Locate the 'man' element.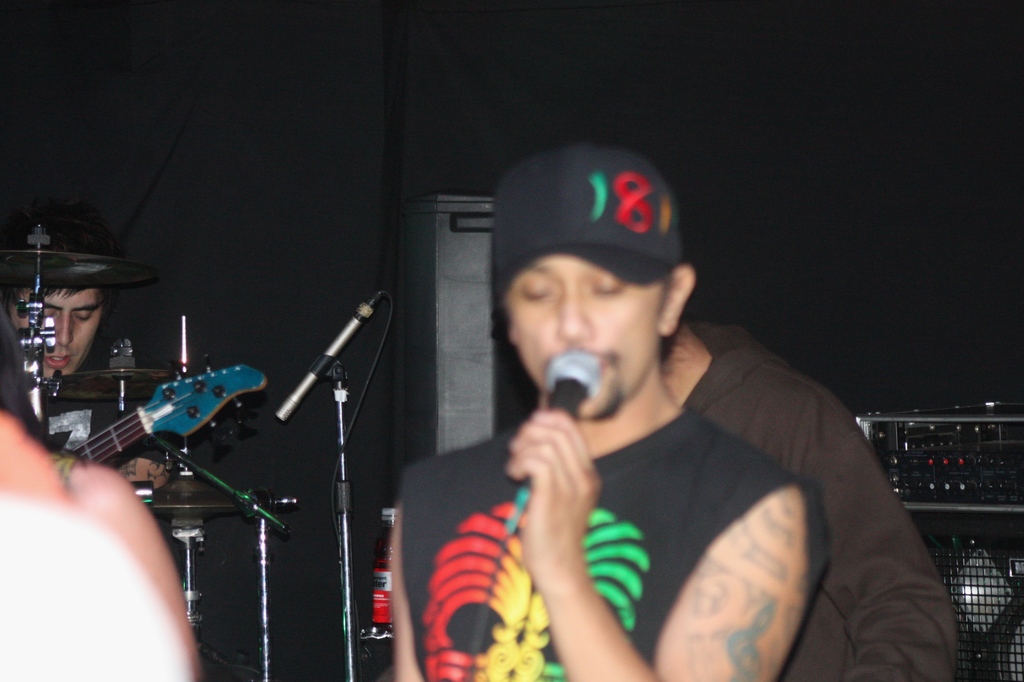
Element bbox: [656, 314, 968, 681].
